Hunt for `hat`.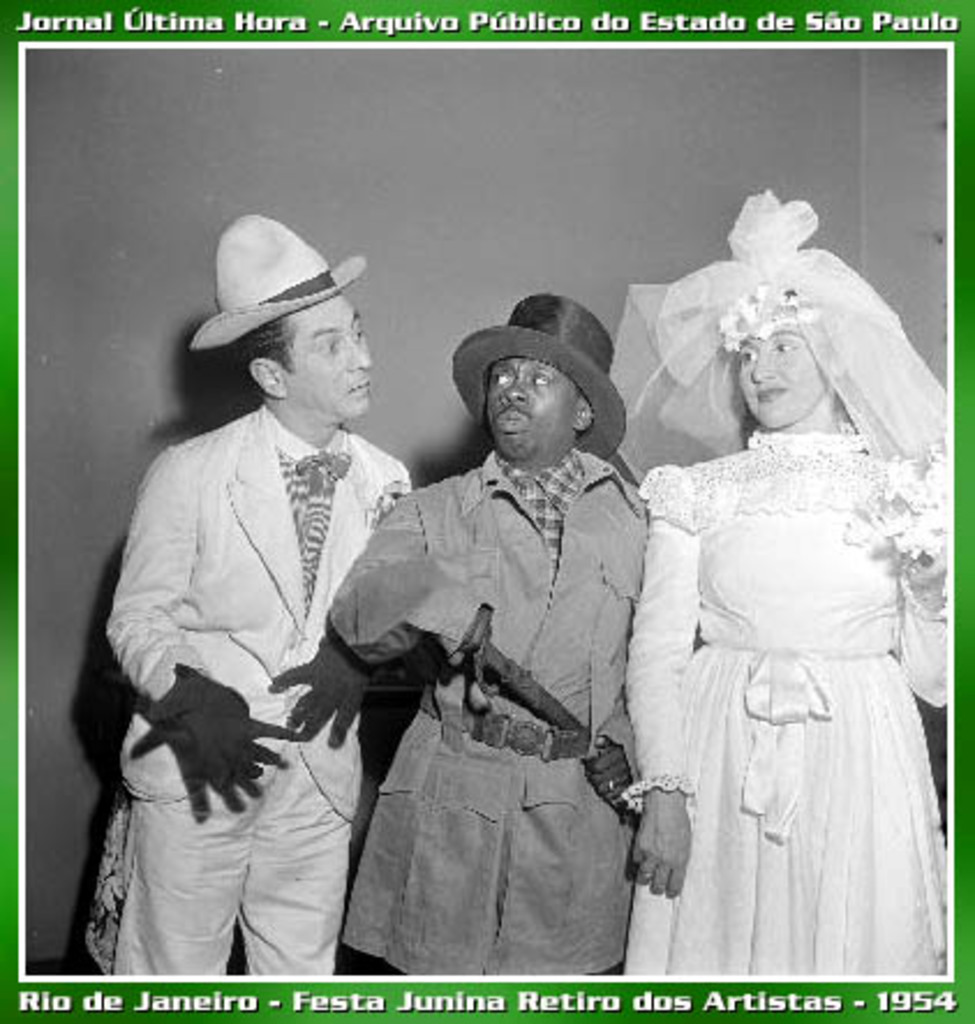
Hunted down at bbox(189, 213, 372, 351).
